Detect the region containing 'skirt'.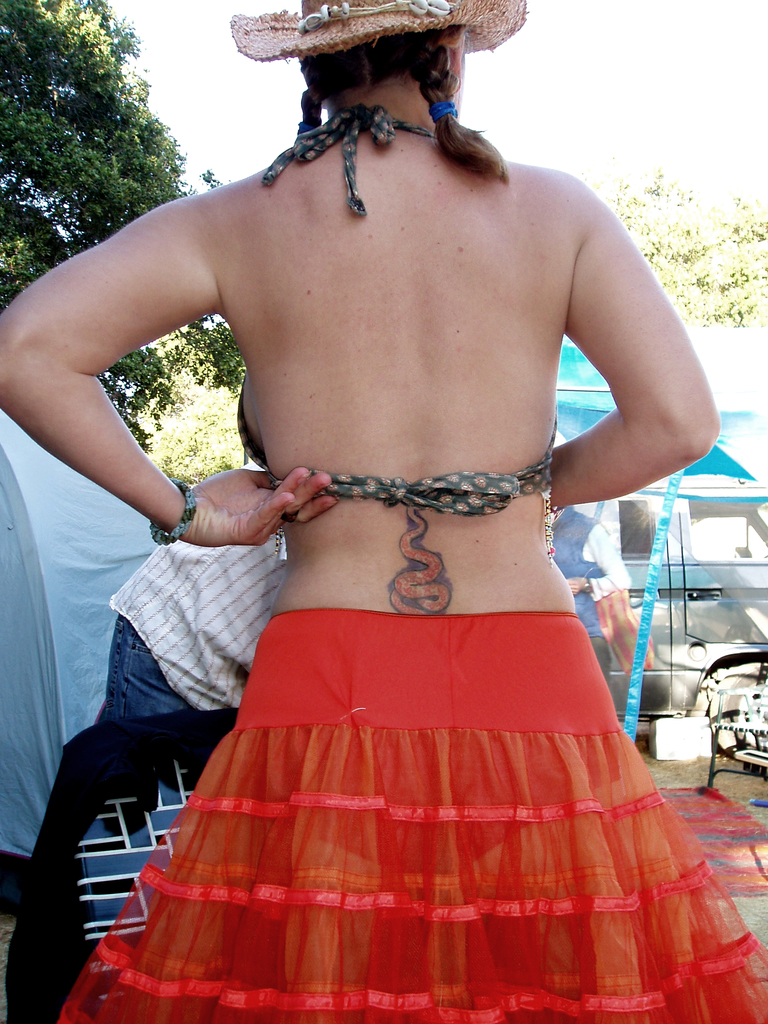
54, 609, 767, 1023.
